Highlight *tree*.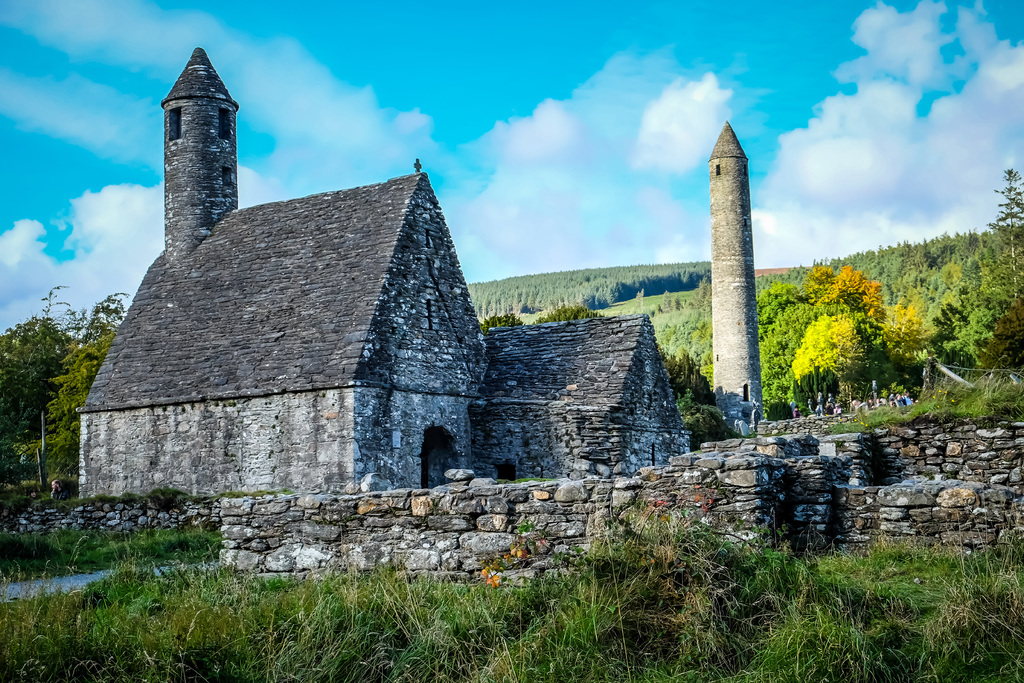
Highlighted region: (left=539, top=302, right=609, bottom=318).
